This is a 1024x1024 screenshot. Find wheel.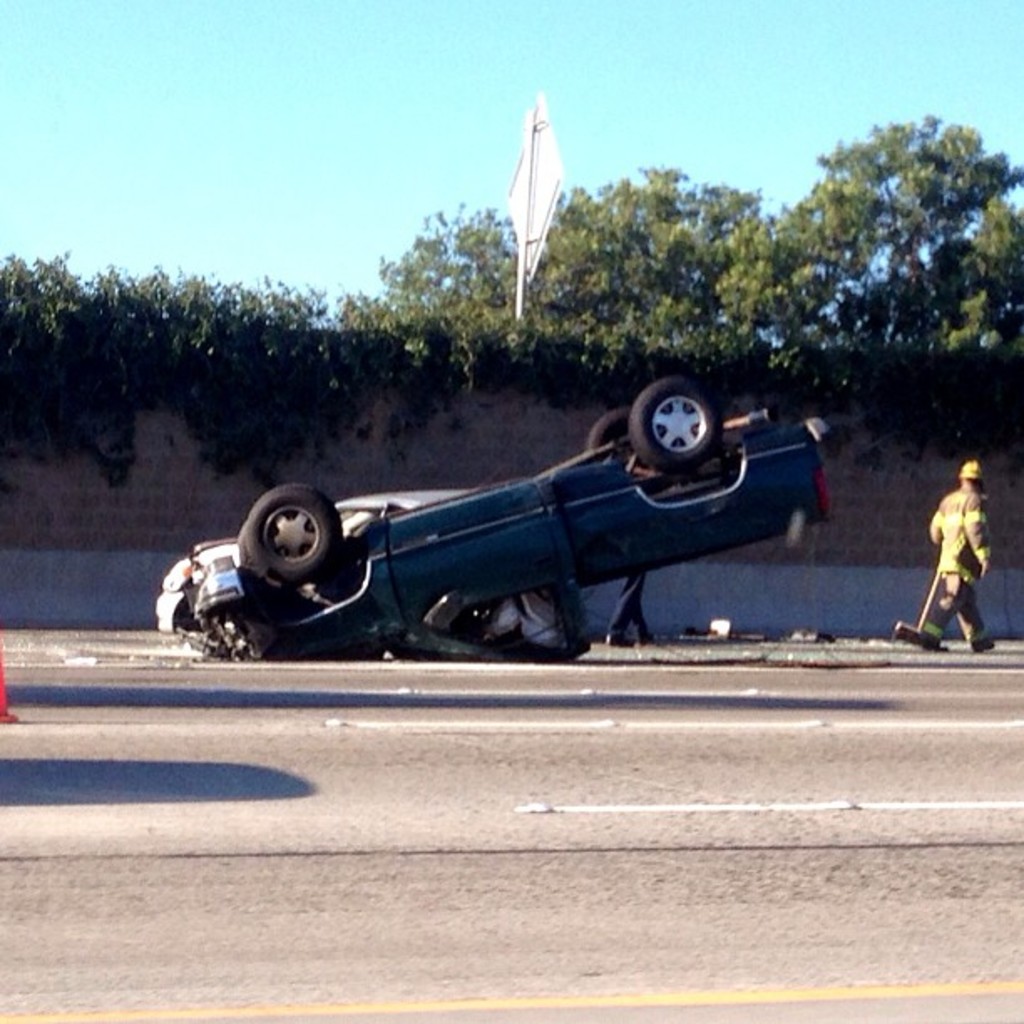
Bounding box: box=[236, 482, 355, 602].
